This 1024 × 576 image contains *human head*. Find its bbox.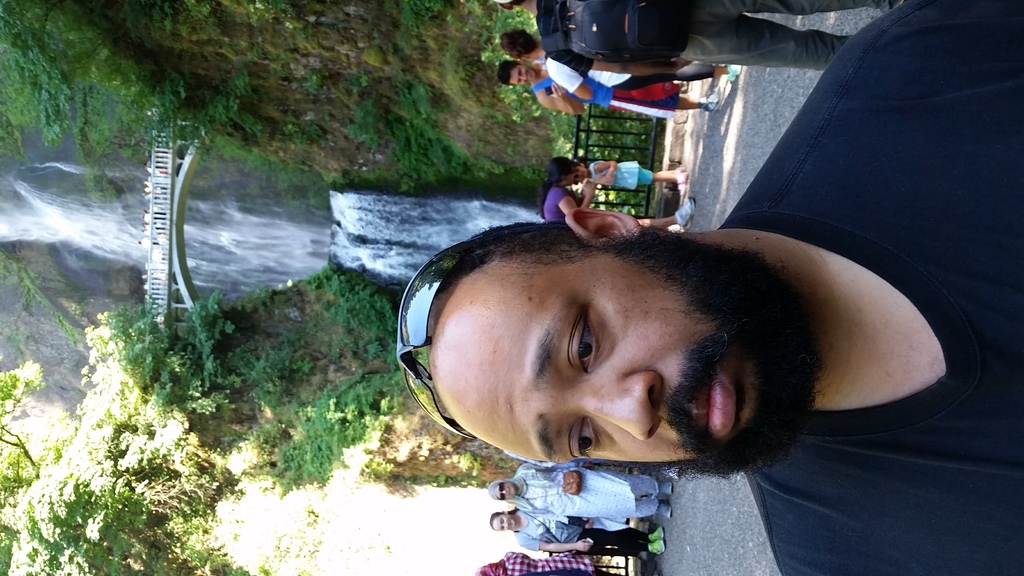
bbox=[544, 159, 575, 187].
